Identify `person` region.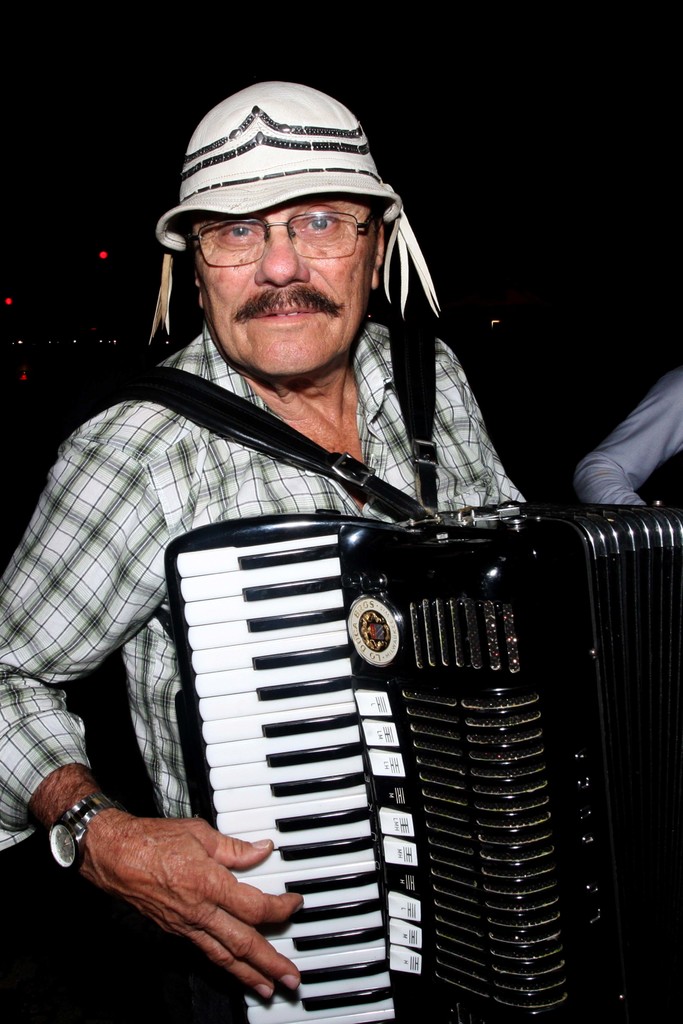
Region: (0, 83, 527, 1003).
